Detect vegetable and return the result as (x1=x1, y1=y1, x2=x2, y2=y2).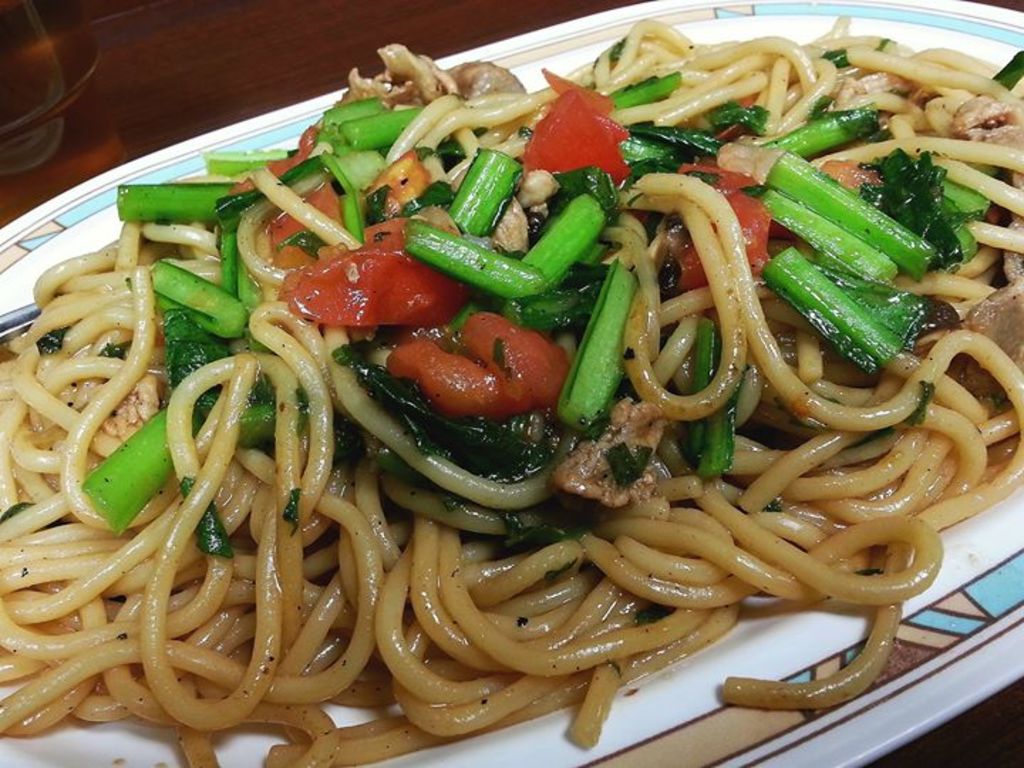
(x1=148, y1=265, x2=242, y2=341).
